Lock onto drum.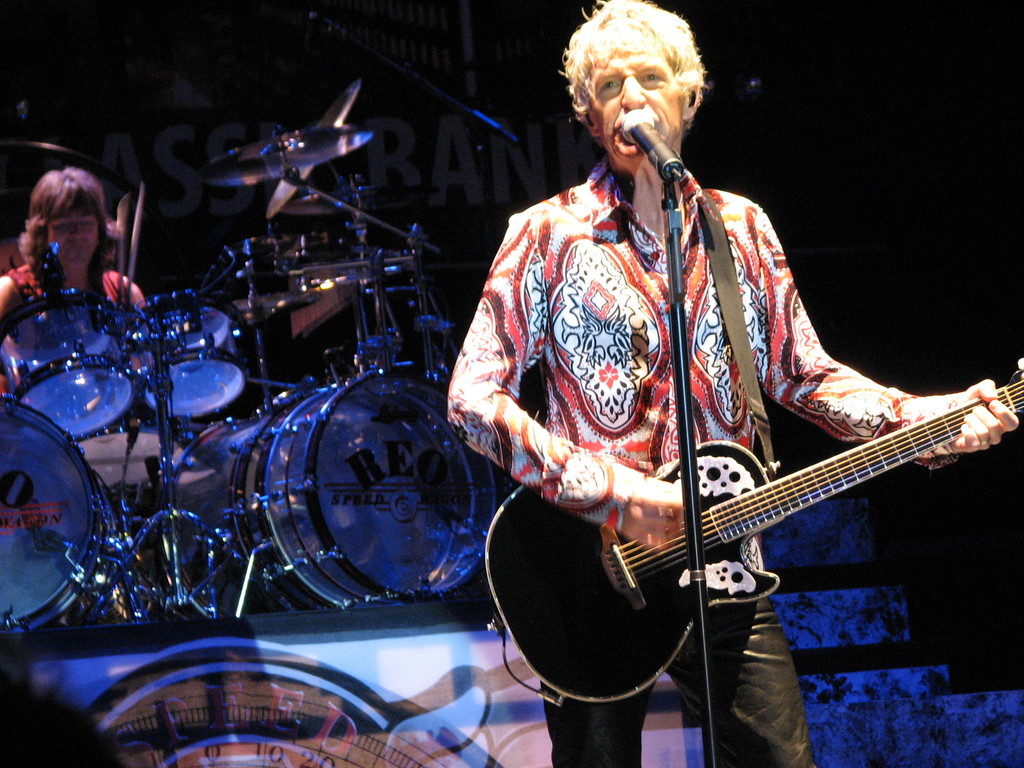
Locked: select_region(0, 395, 118, 633).
